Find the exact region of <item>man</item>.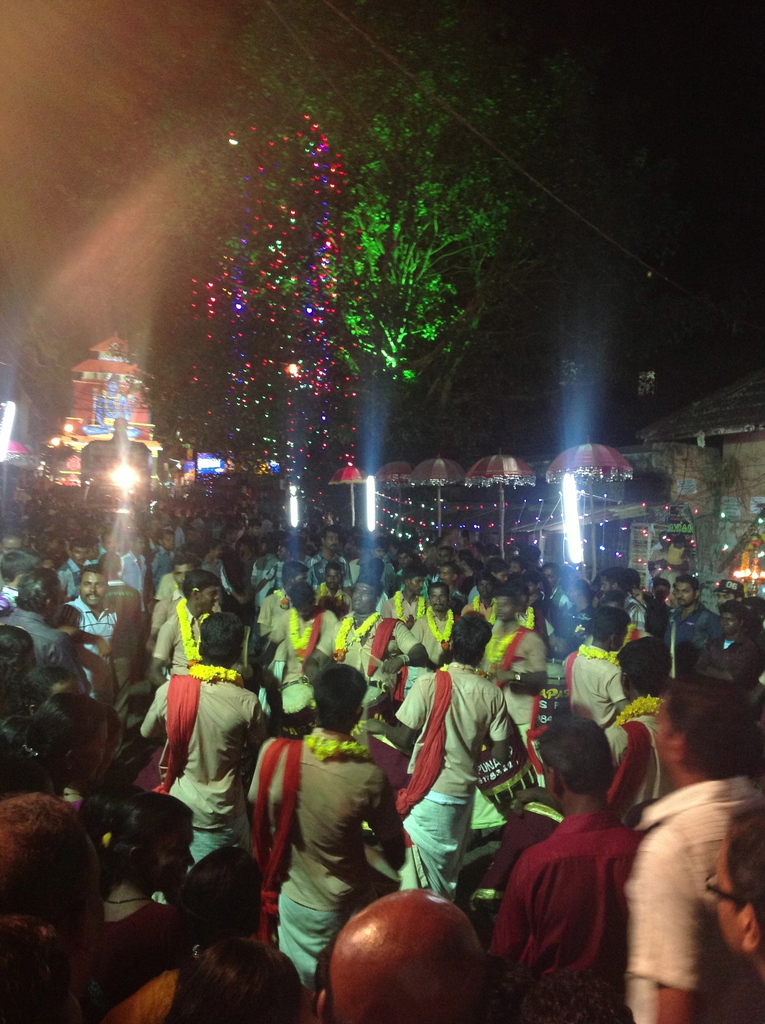
Exact region: x1=693, y1=602, x2=763, y2=679.
